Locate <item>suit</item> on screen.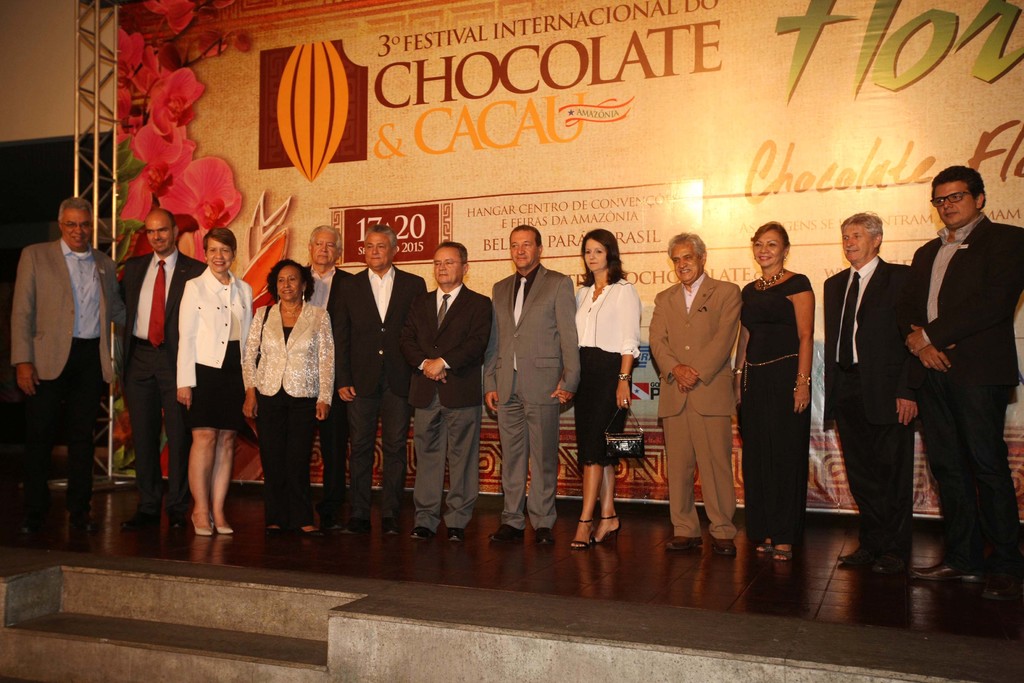
On screen at select_region(479, 263, 578, 525).
